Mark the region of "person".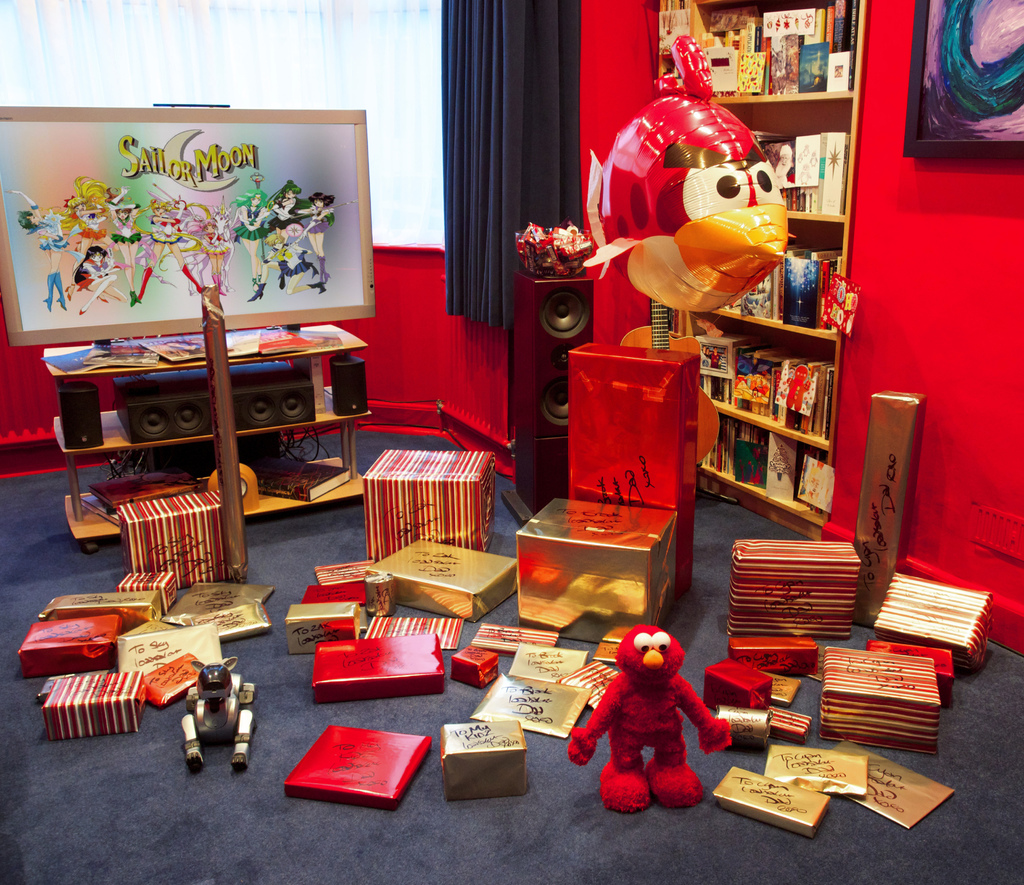
Region: (304,188,337,298).
